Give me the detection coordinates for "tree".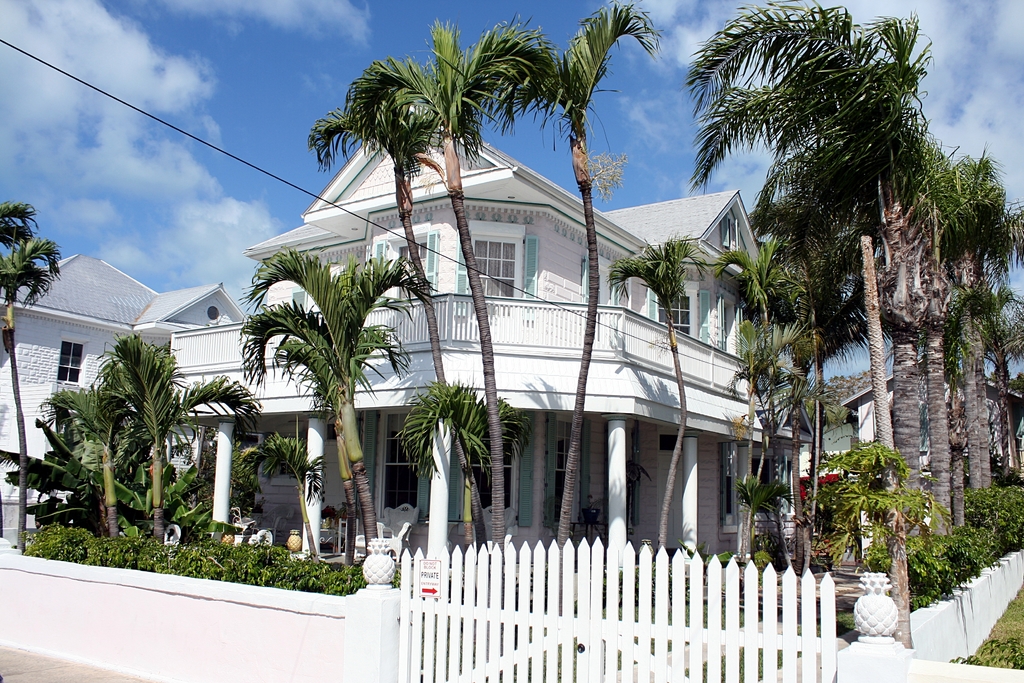
detection(304, 57, 485, 557).
